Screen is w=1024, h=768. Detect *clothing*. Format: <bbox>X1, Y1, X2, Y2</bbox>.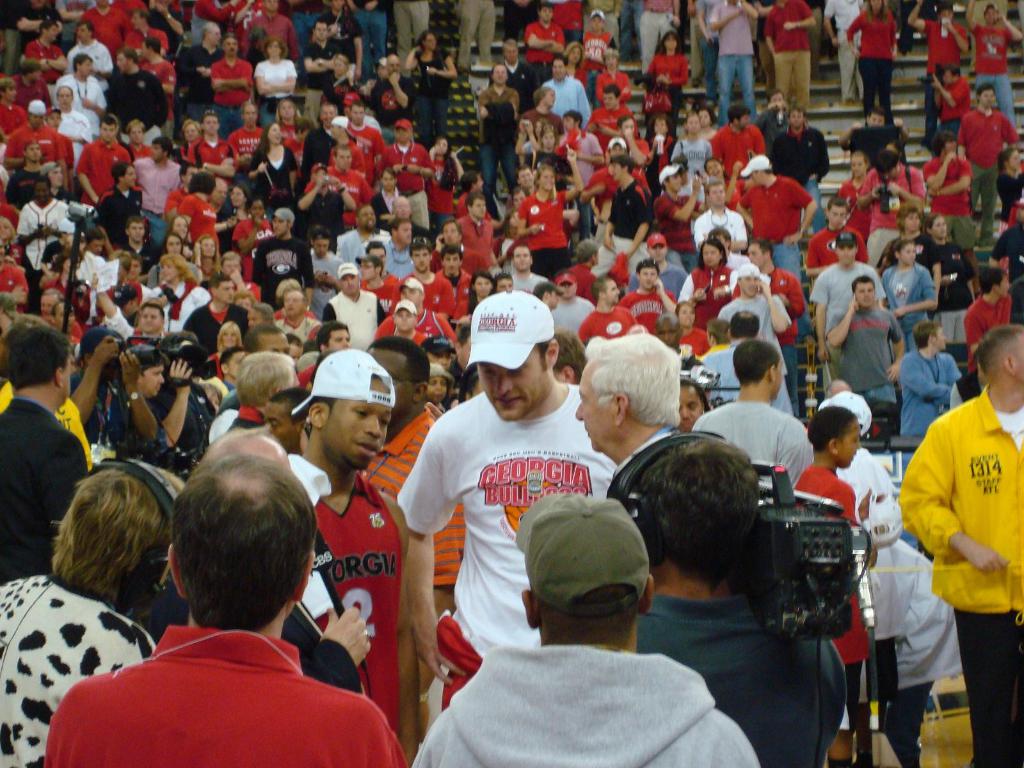
<bbox>474, 86, 518, 207</bbox>.
